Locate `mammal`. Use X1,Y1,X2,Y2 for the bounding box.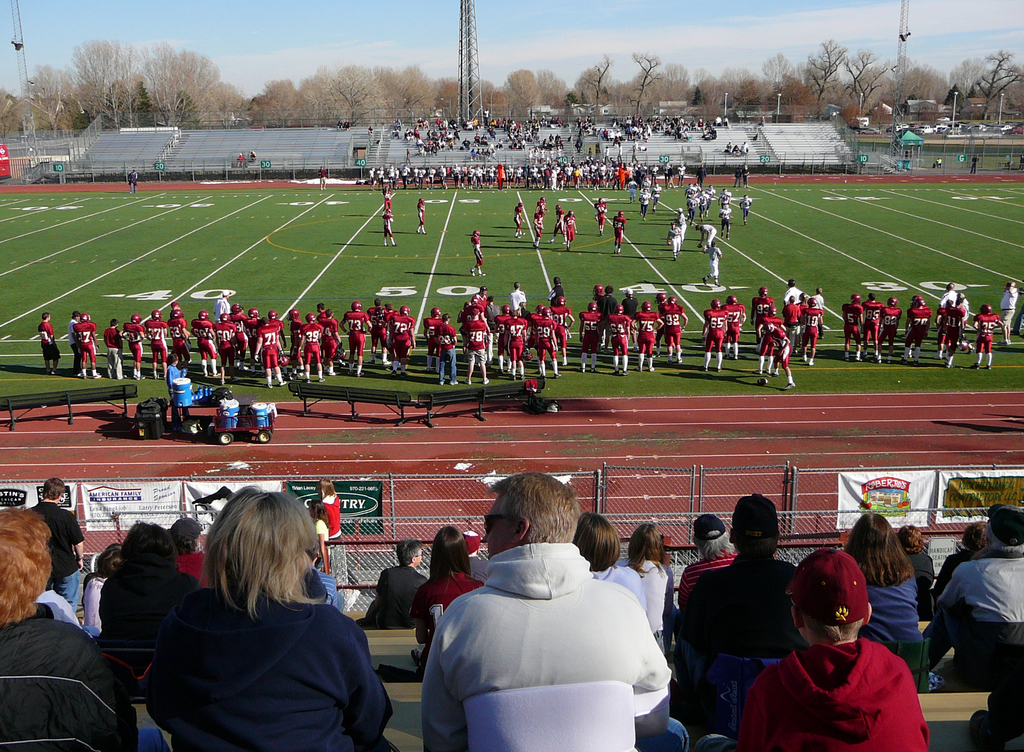
381,188,394,214.
